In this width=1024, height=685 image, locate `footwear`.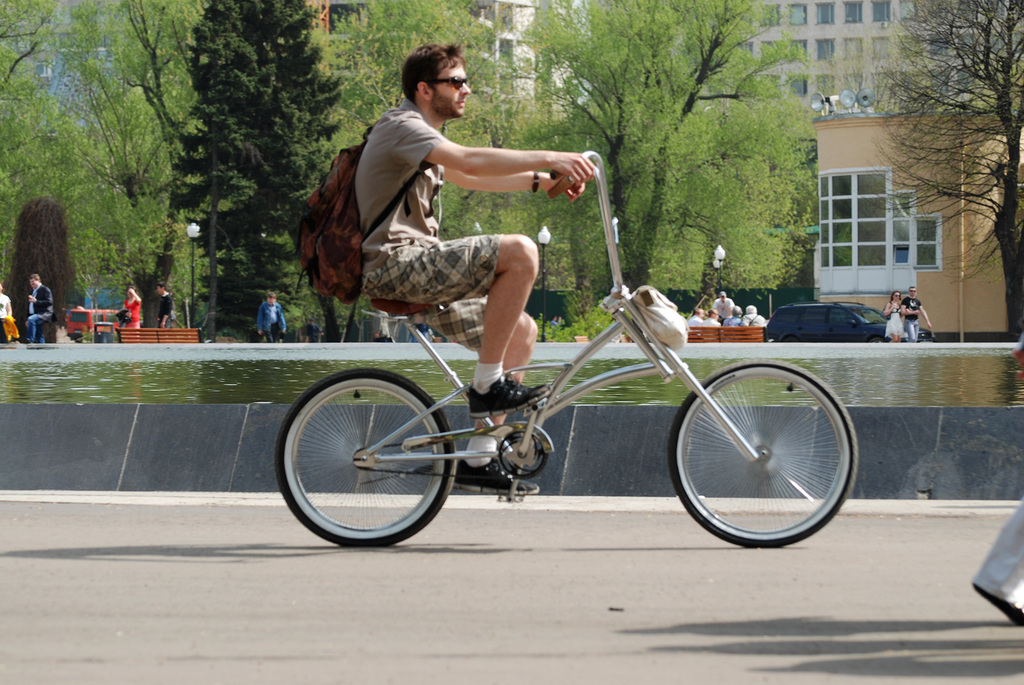
Bounding box: bbox=(452, 456, 539, 494).
